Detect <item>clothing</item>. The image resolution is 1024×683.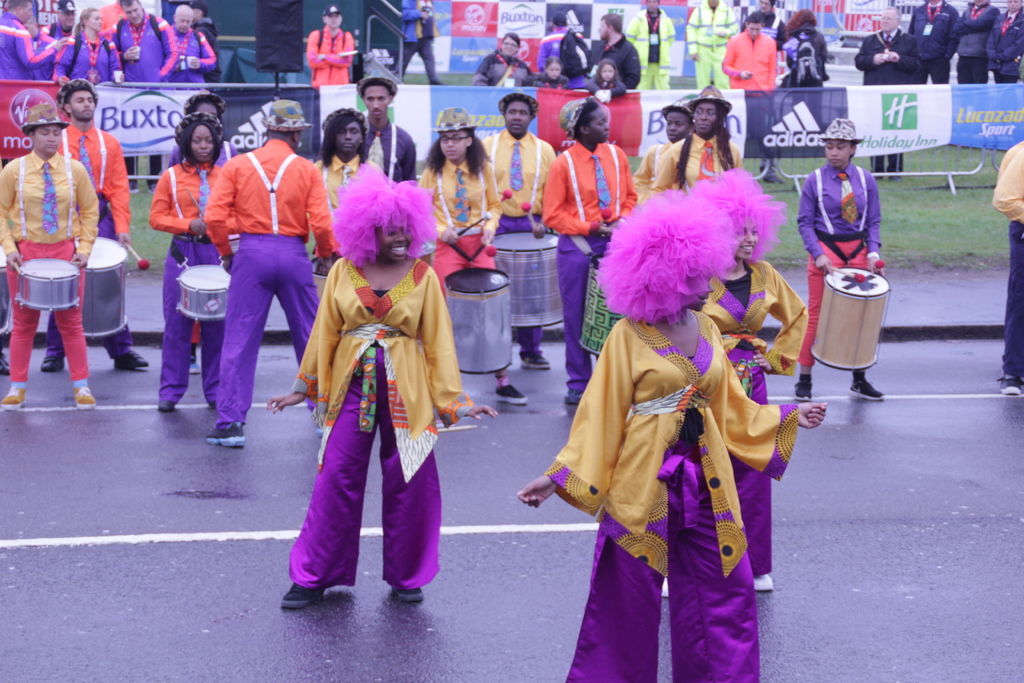
147 161 241 390.
